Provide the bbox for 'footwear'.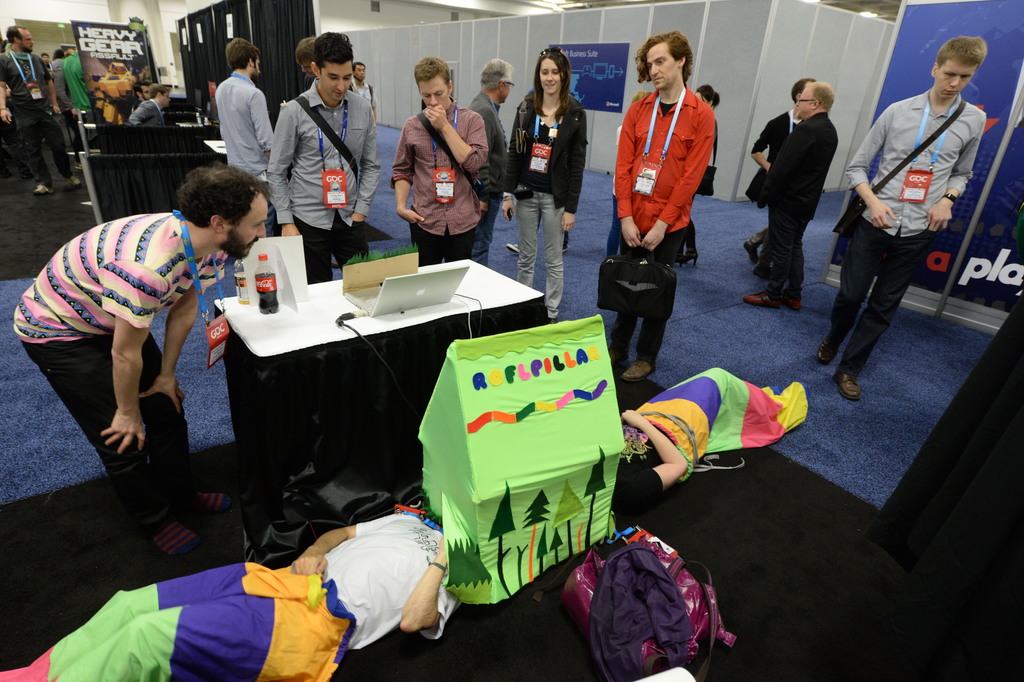
BBox(679, 245, 701, 267).
